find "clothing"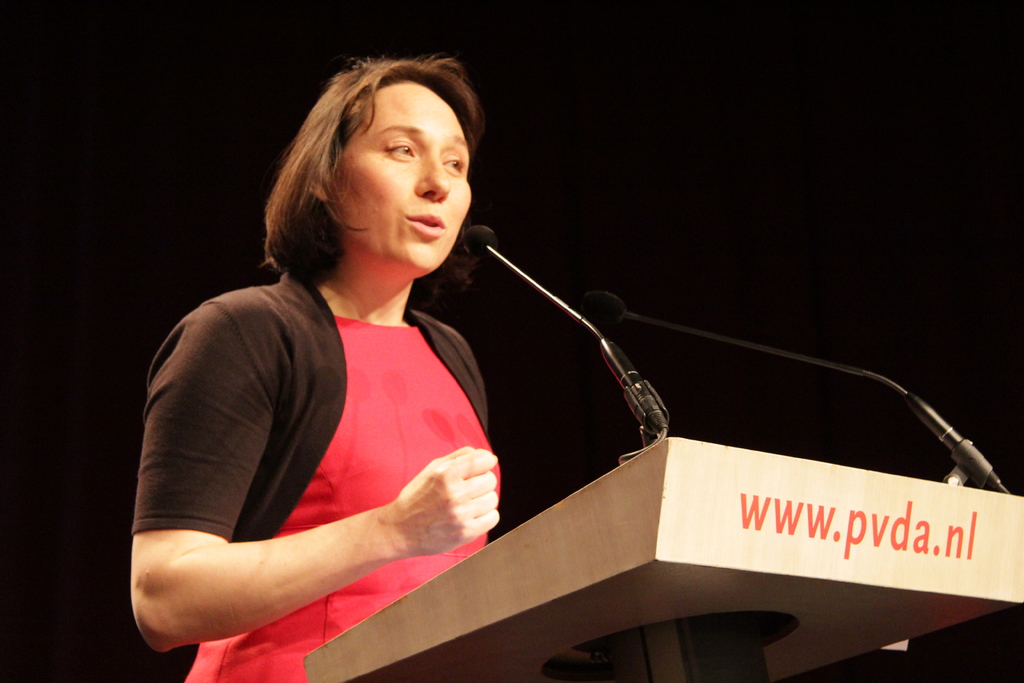
rect(141, 220, 539, 641)
